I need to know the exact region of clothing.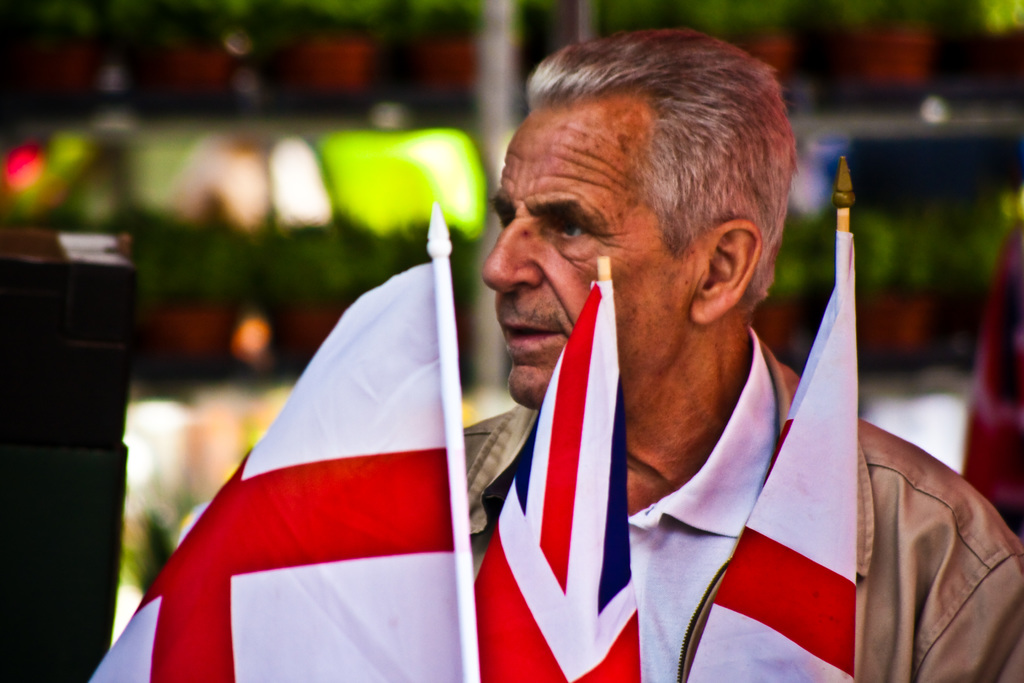
Region: 465 325 1023 682.
